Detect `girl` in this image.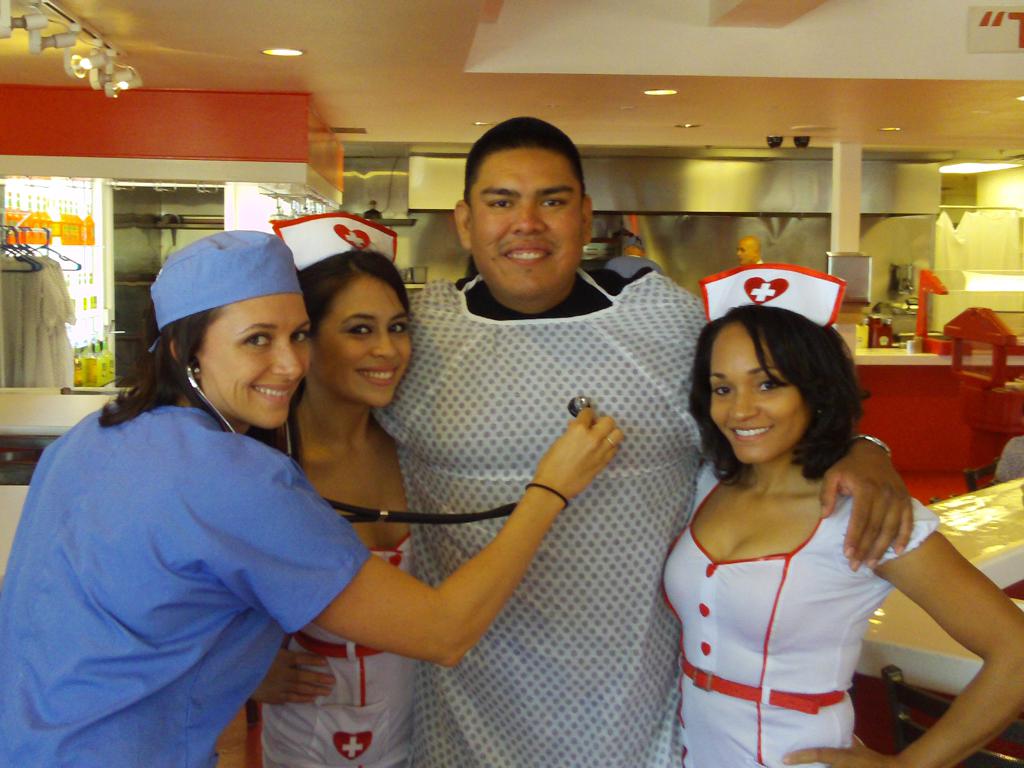
Detection: x1=662 y1=267 x2=1023 y2=767.
